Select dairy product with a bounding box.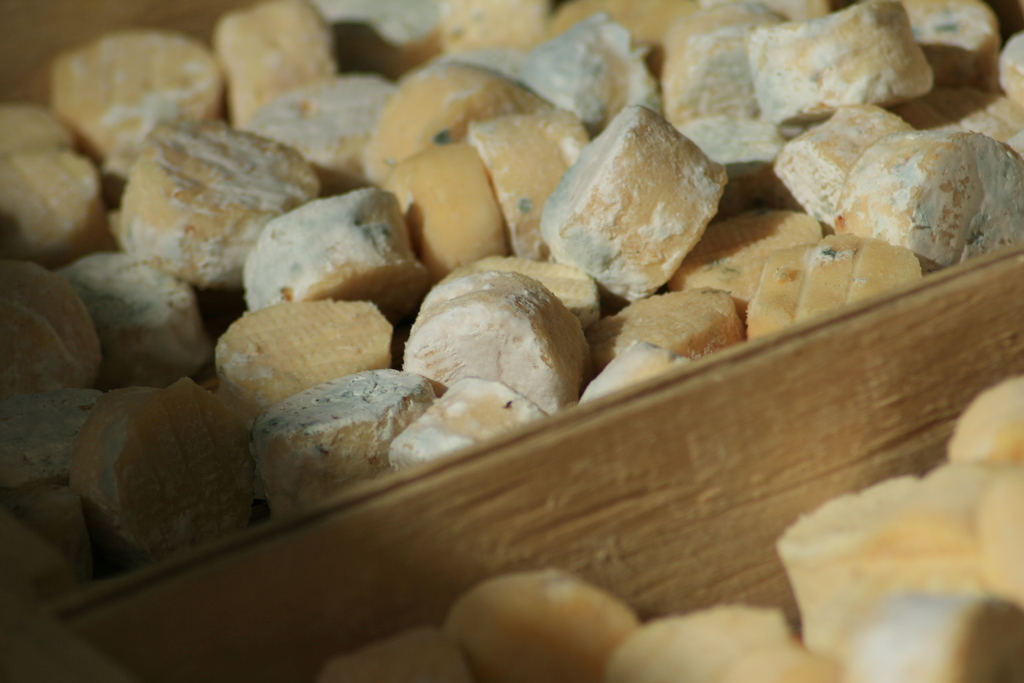
locate(409, 264, 568, 419).
